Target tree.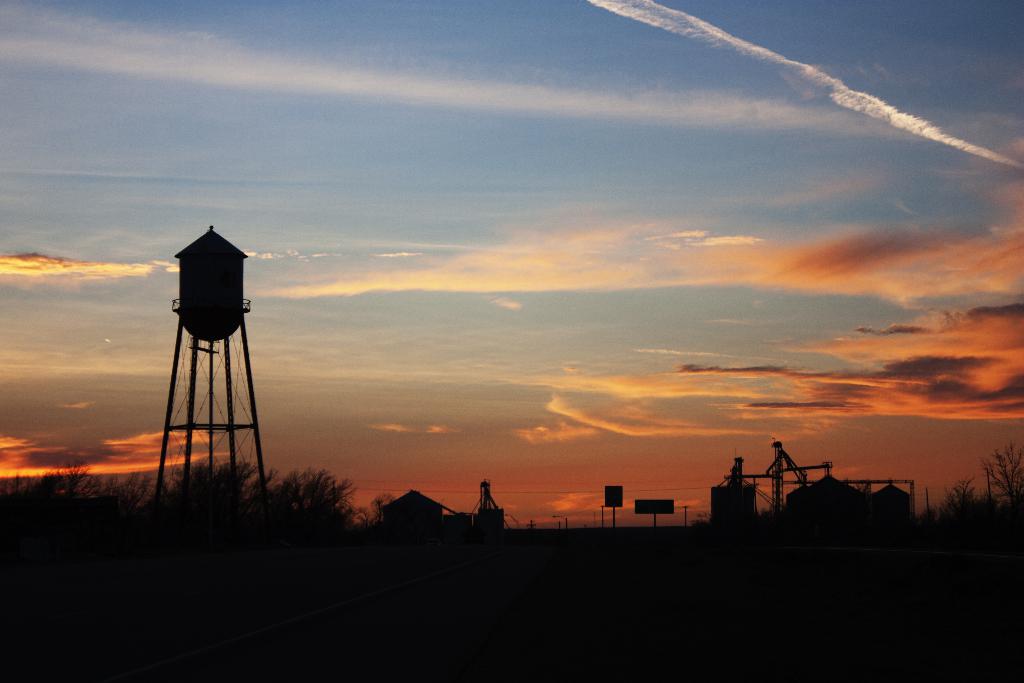
Target region: {"x1": 941, "y1": 482, "x2": 973, "y2": 511}.
